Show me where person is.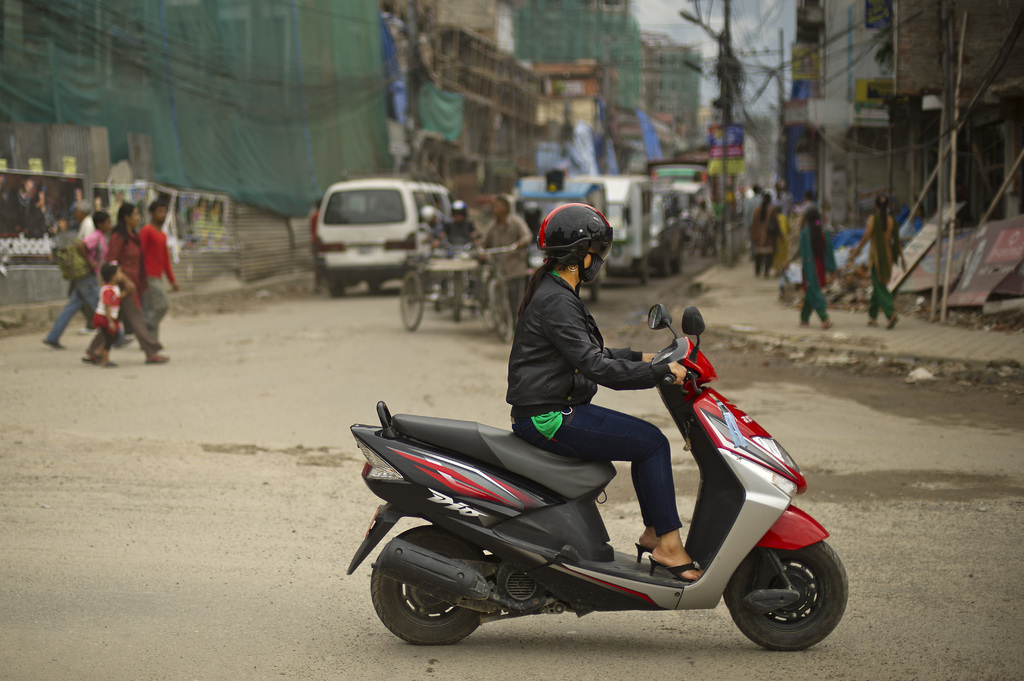
person is at <bbox>781, 211, 836, 333</bbox>.
